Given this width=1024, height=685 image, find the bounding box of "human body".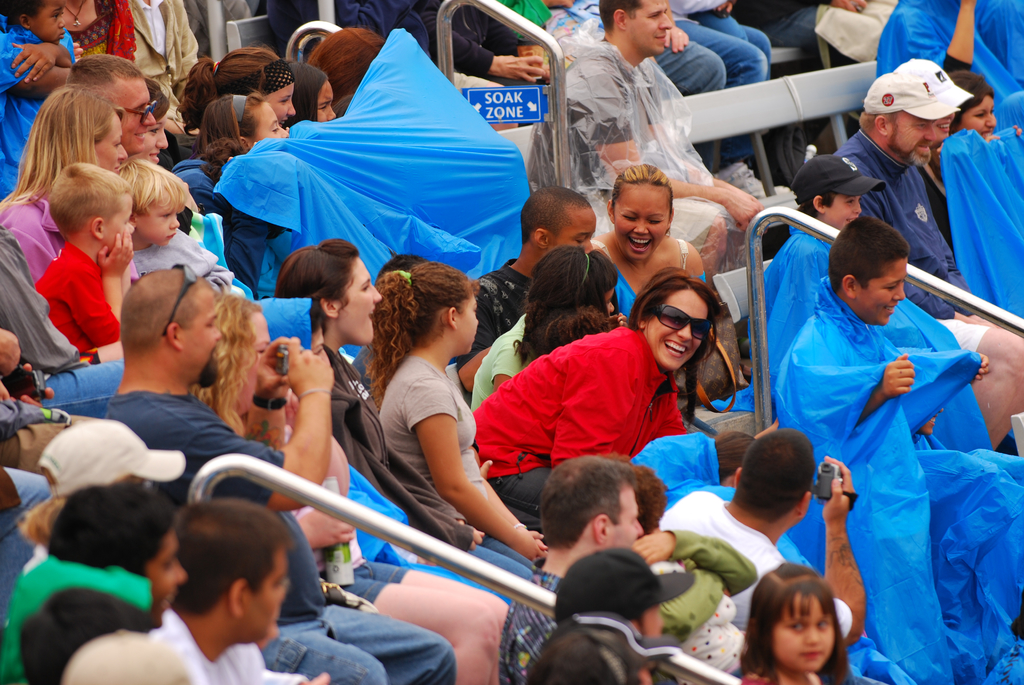
<region>739, 562, 854, 684</region>.
